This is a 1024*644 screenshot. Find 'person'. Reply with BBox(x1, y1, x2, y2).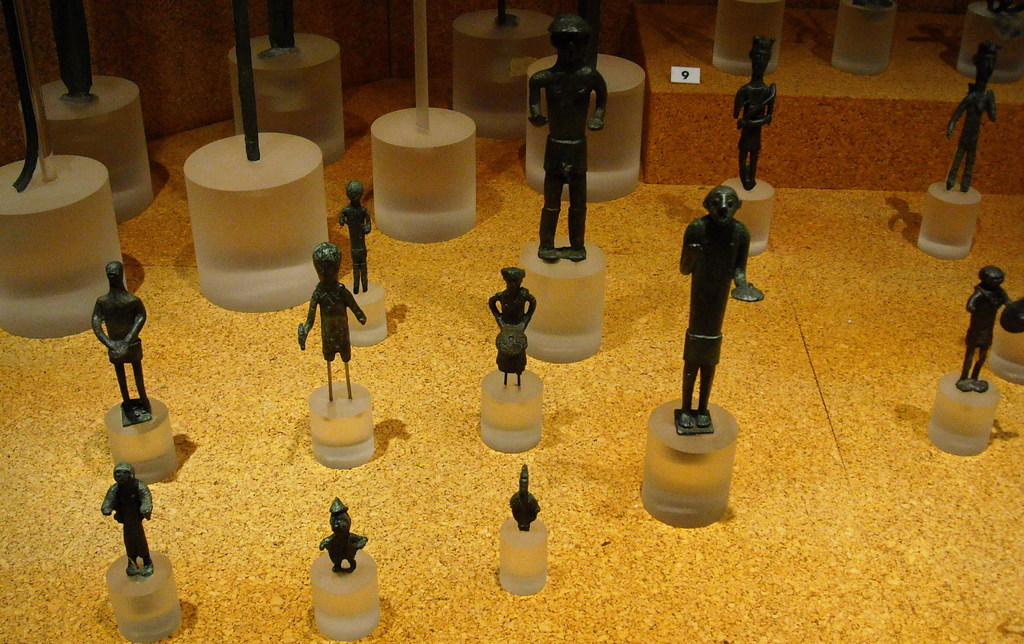
BBox(92, 259, 145, 415).
